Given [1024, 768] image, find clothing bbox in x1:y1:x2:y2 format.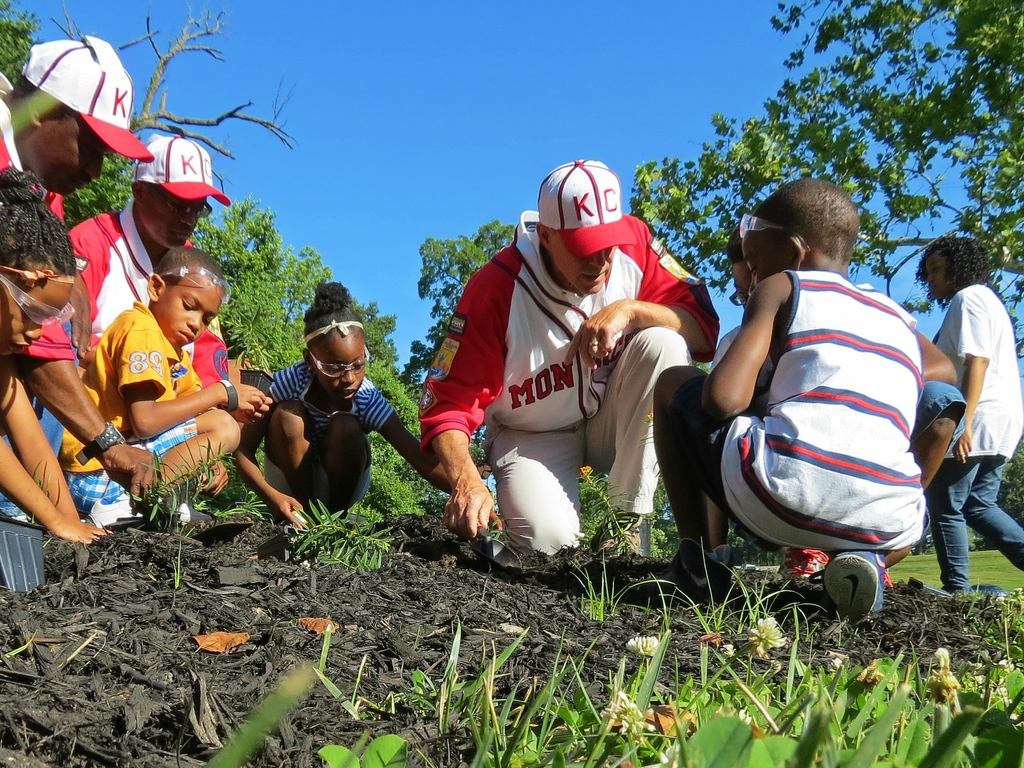
928:451:1023:597.
